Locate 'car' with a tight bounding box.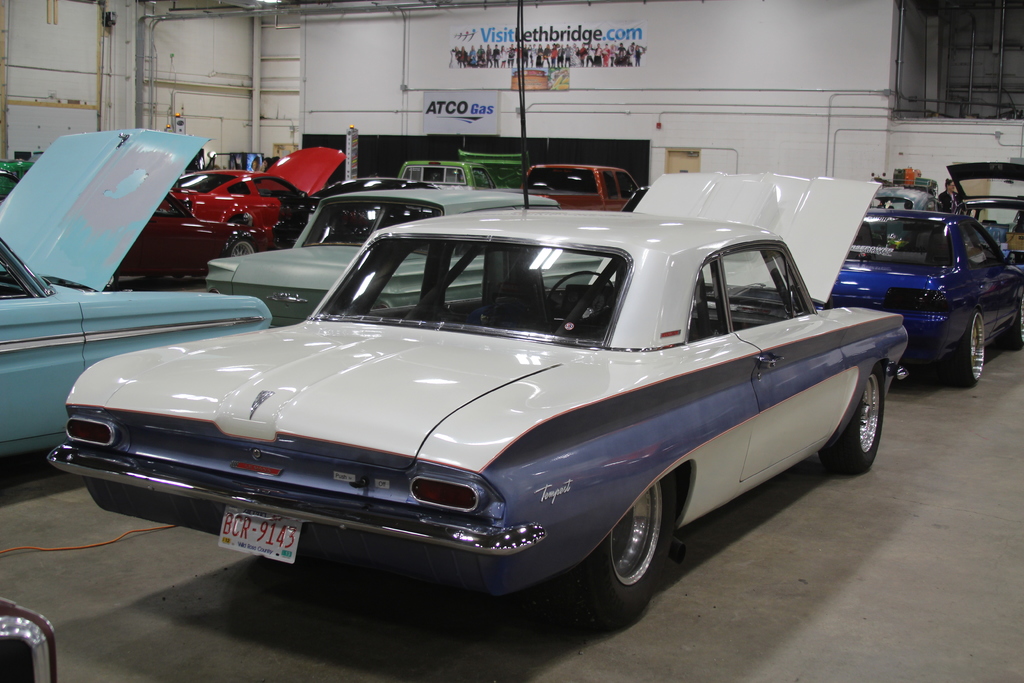
l=212, t=189, r=559, b=335.
